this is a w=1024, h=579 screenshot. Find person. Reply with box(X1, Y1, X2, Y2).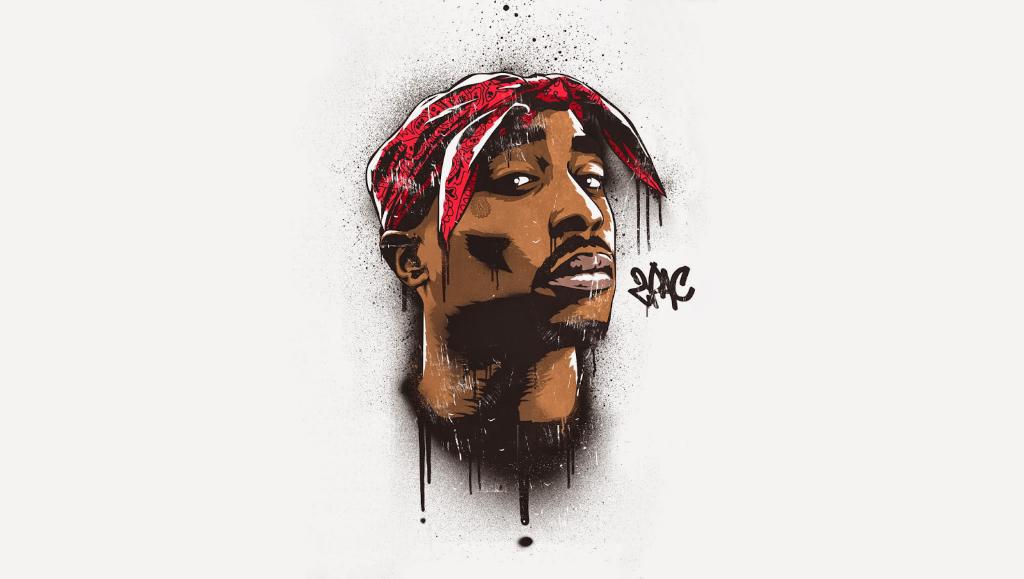
box(364, 68, 668, 453).
